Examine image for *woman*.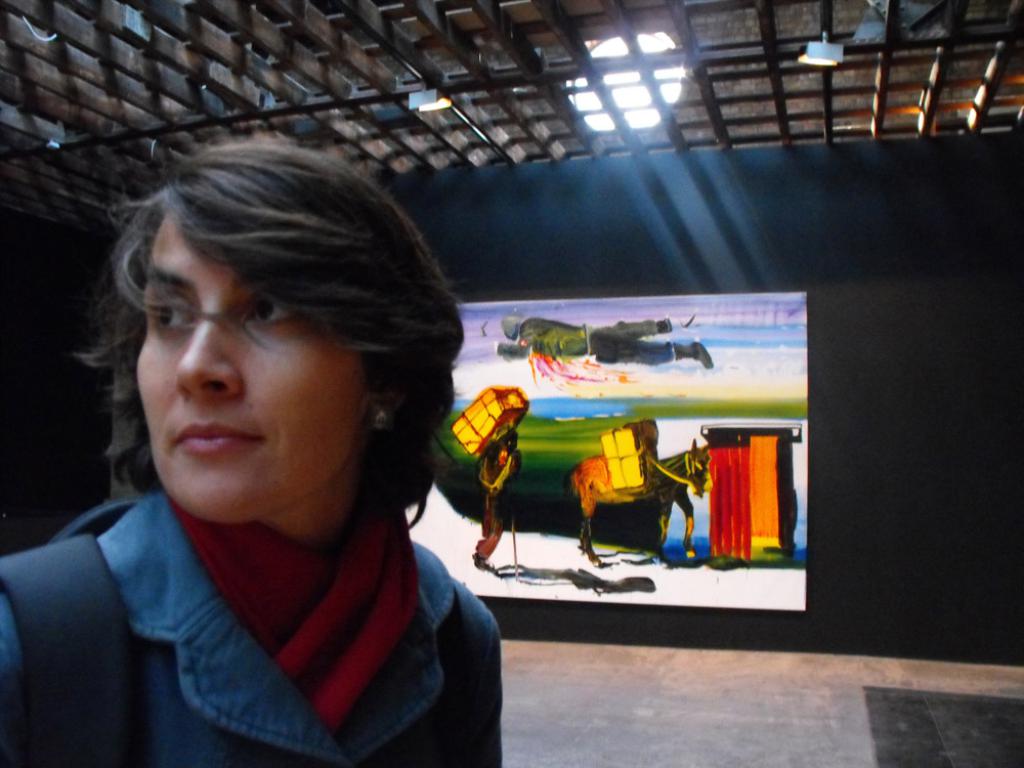
Examination result: Rect(6, 126, 523, 760).
